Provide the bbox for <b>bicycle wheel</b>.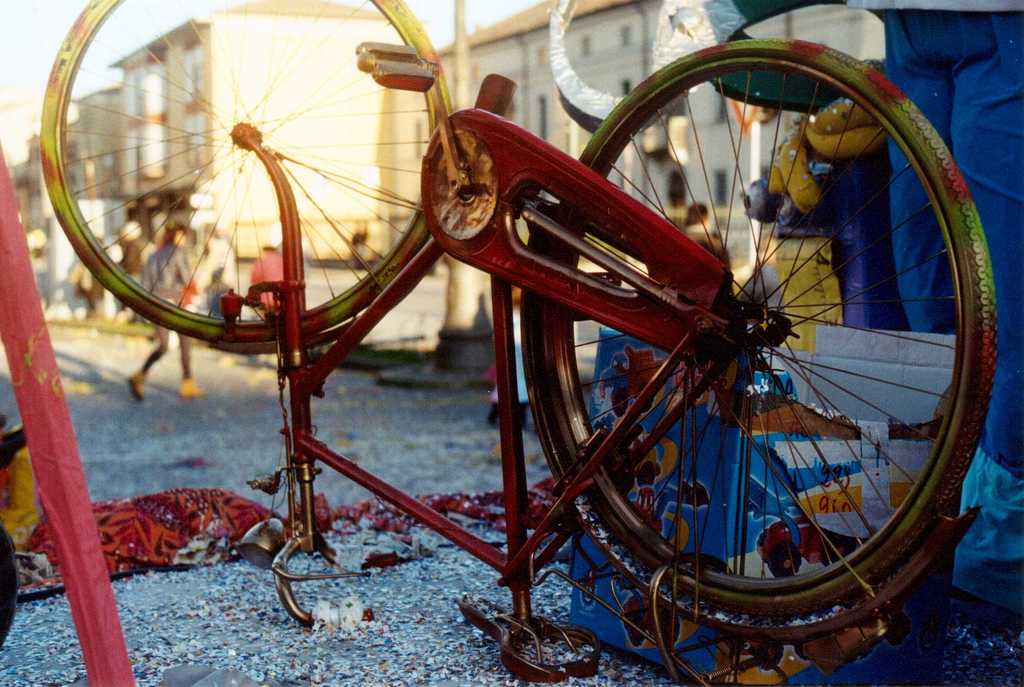
region(37, 0, 458, 345).
